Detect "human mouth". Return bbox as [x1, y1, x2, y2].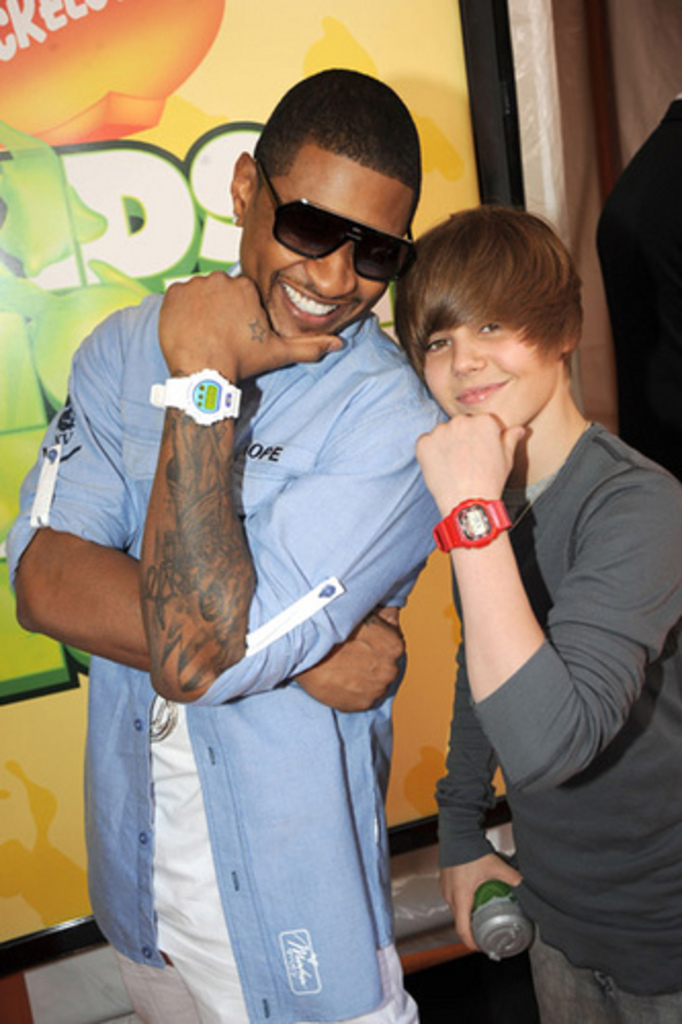
[453, 371, 514, 414].
